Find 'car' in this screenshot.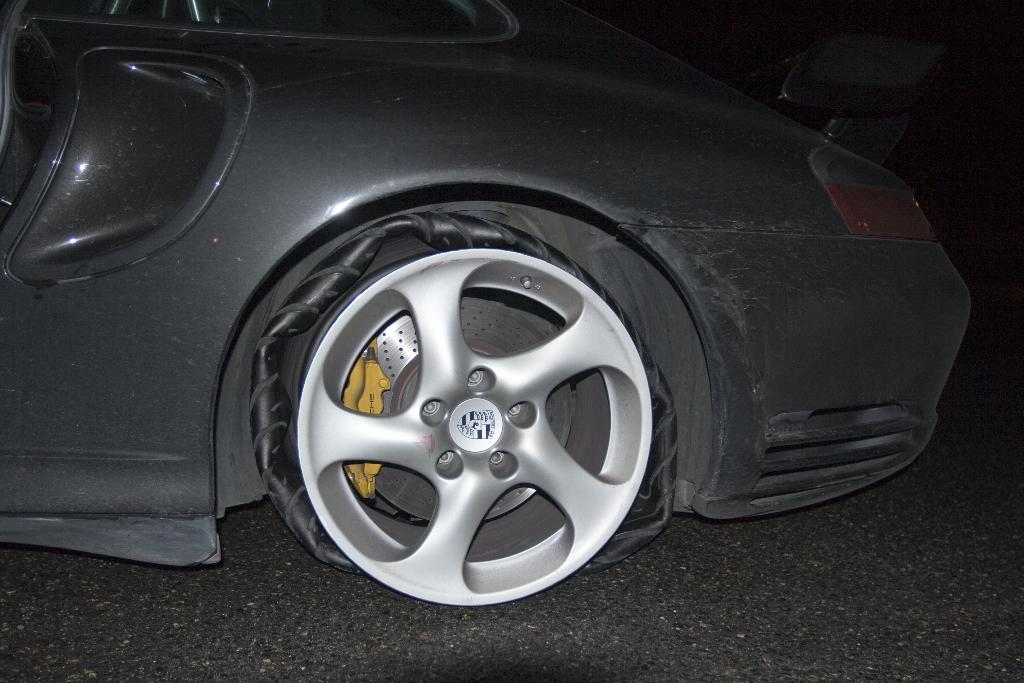
The bounding box for 'car' is bbox(0, 0, 970, 607).
